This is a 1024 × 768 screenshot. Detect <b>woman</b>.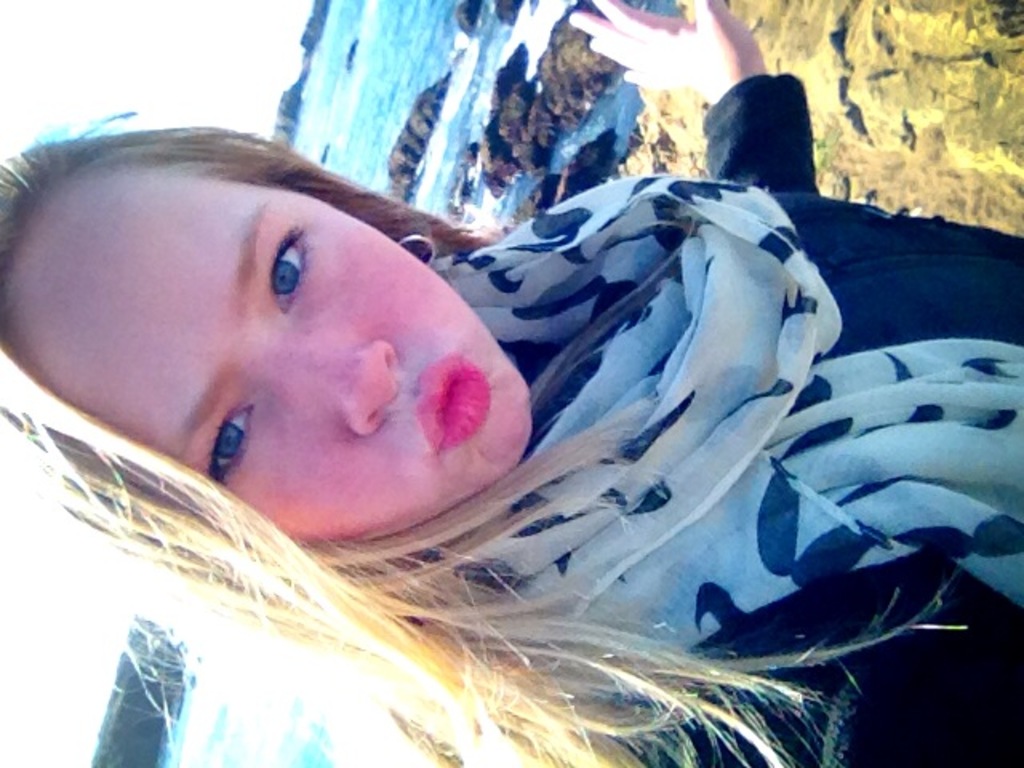
0, 0, 1022, 766.
